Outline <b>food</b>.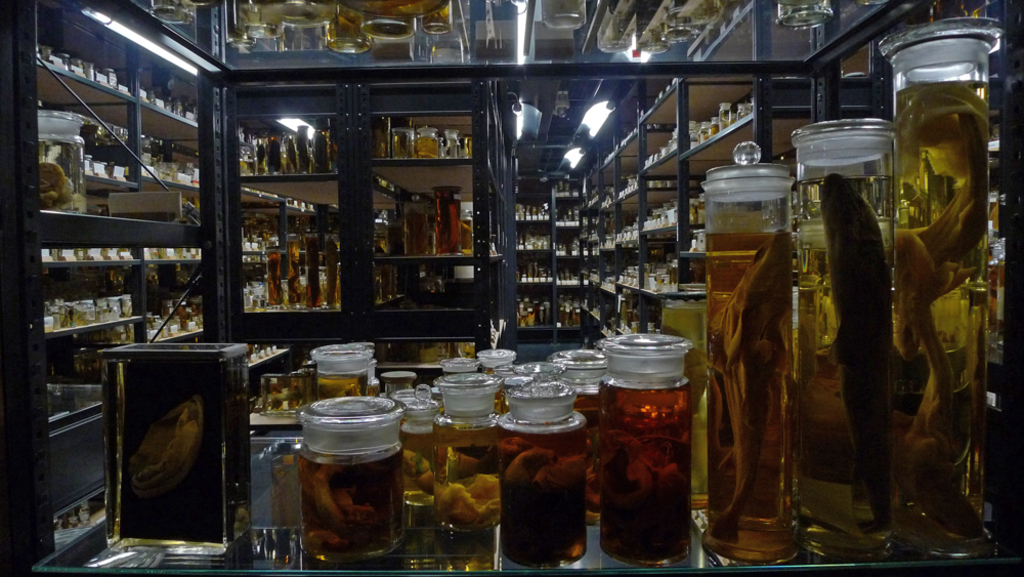
Outline: [left=590, top=347, right=696, bottom=554].
